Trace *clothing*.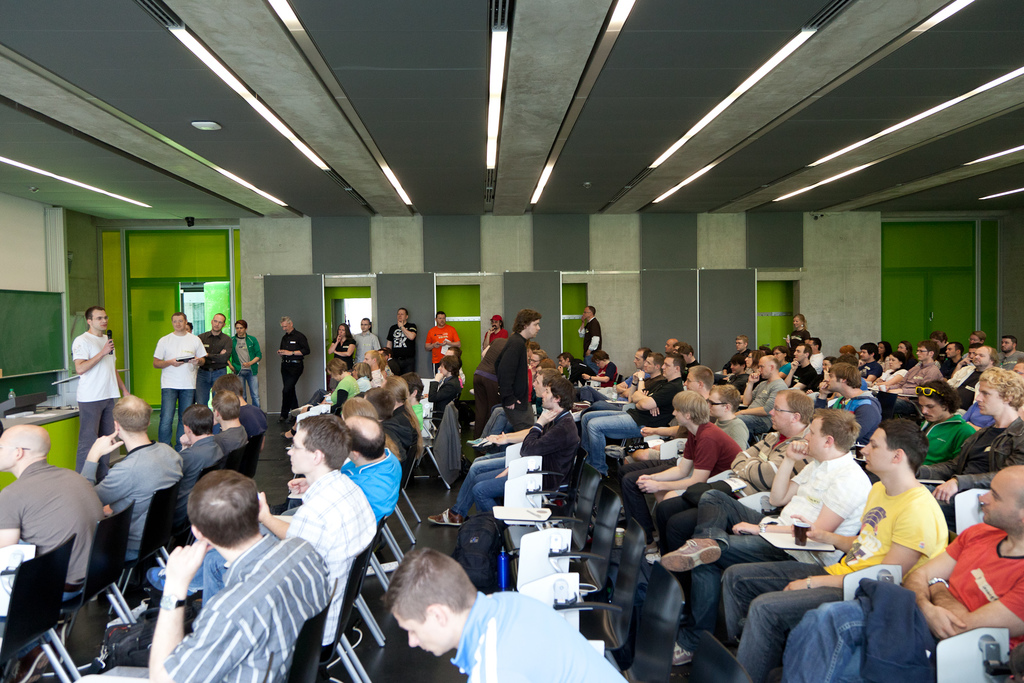
Traced to (left=649, top=425, right=813, bottom=614).
